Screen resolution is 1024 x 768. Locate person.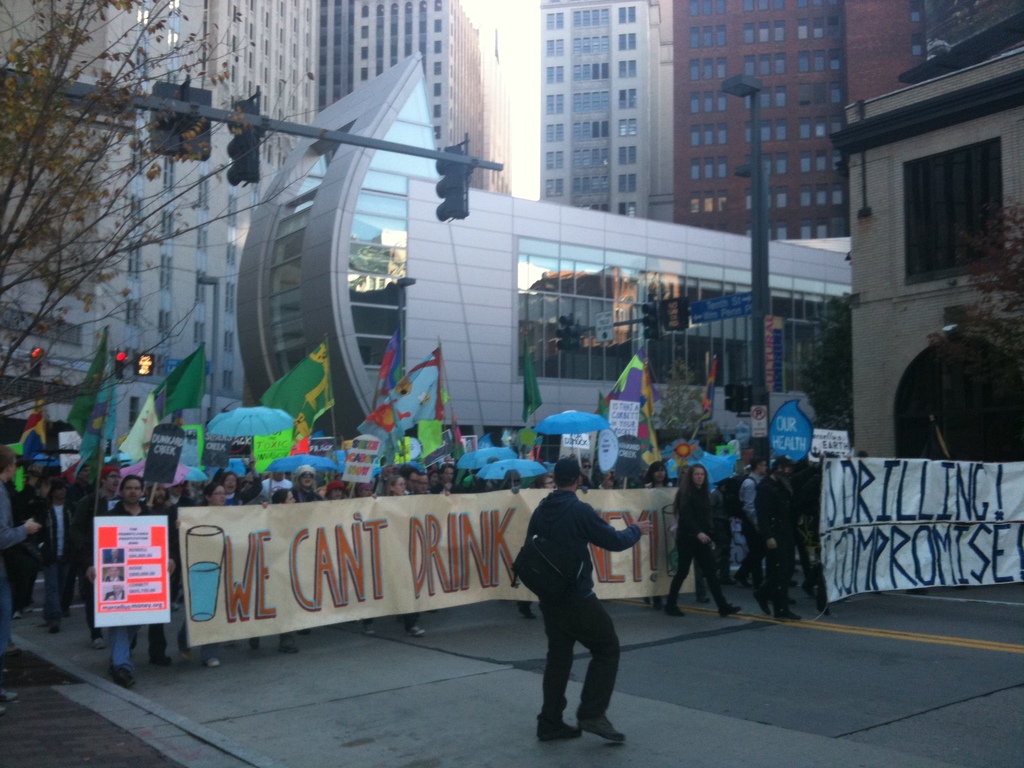
513:452:632:755.
